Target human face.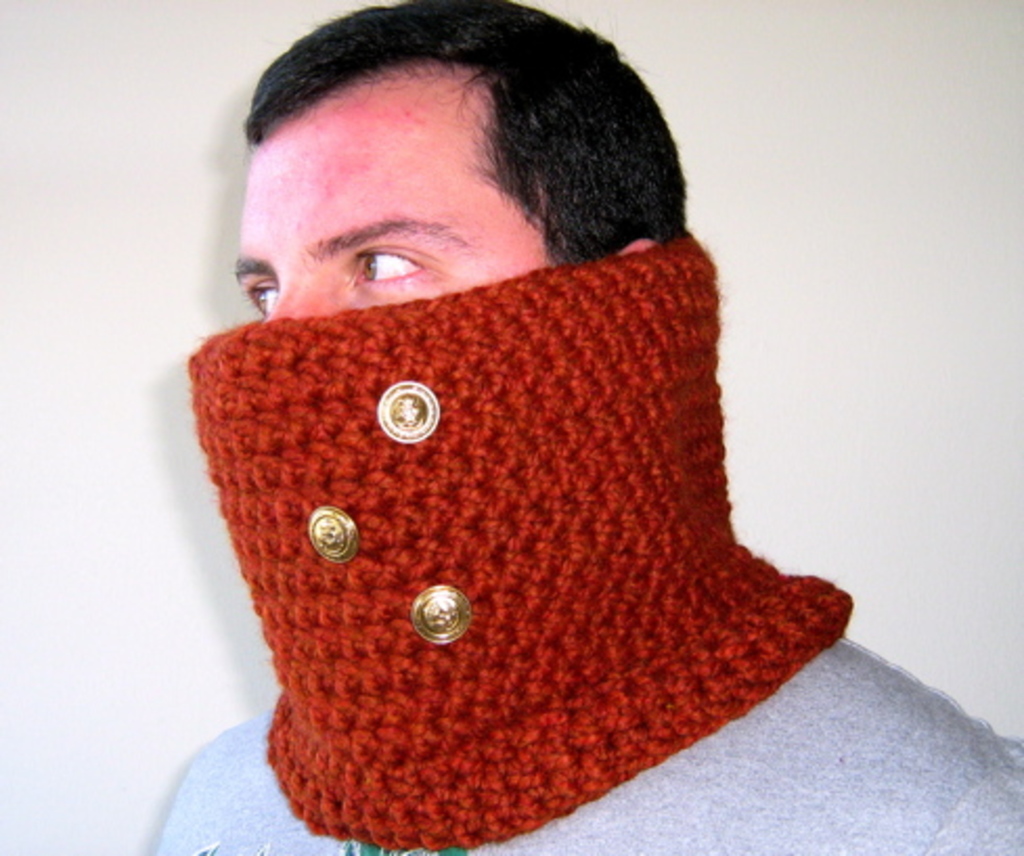
Target region: [241, 84, 622, 352].
